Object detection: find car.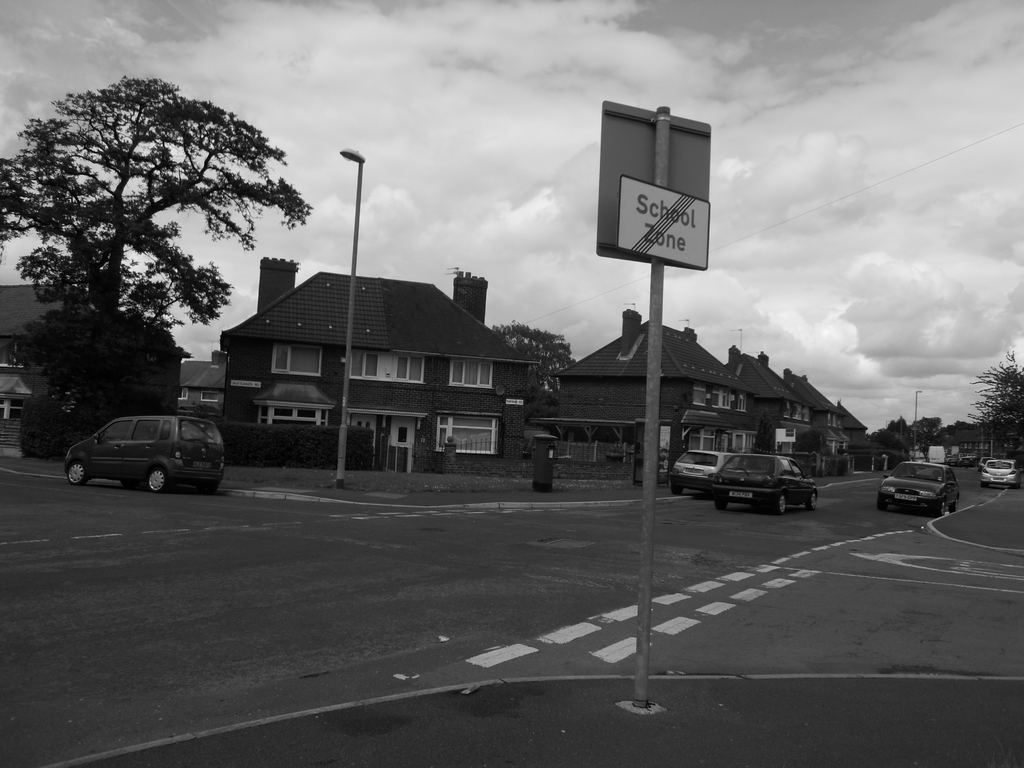
[877, 461, 965, 516].
